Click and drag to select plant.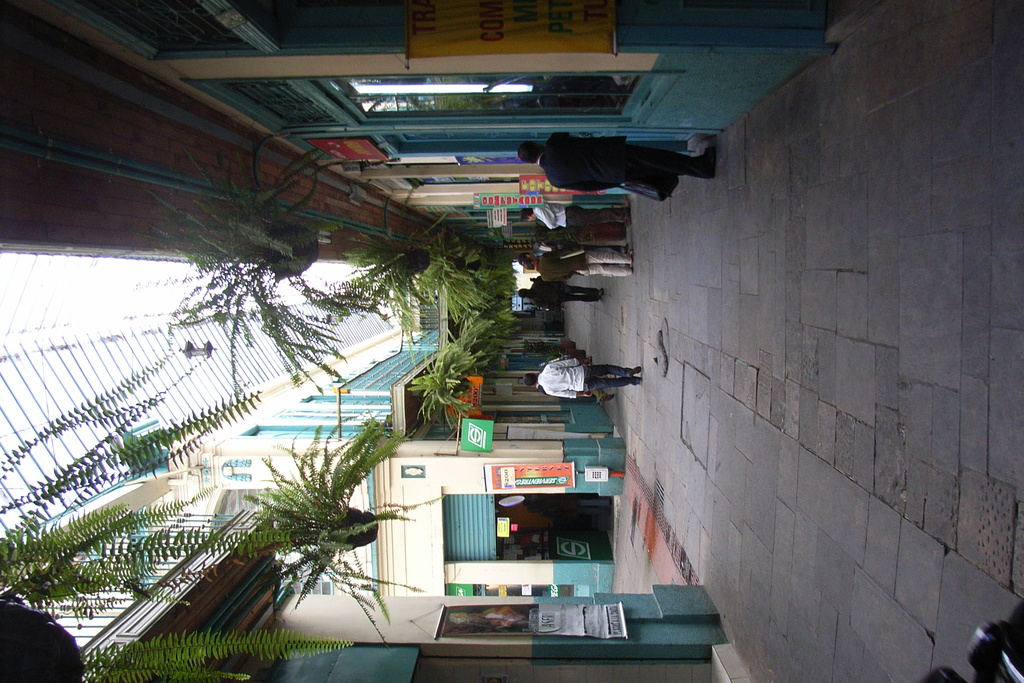
Selection: 127:106:417:402.
